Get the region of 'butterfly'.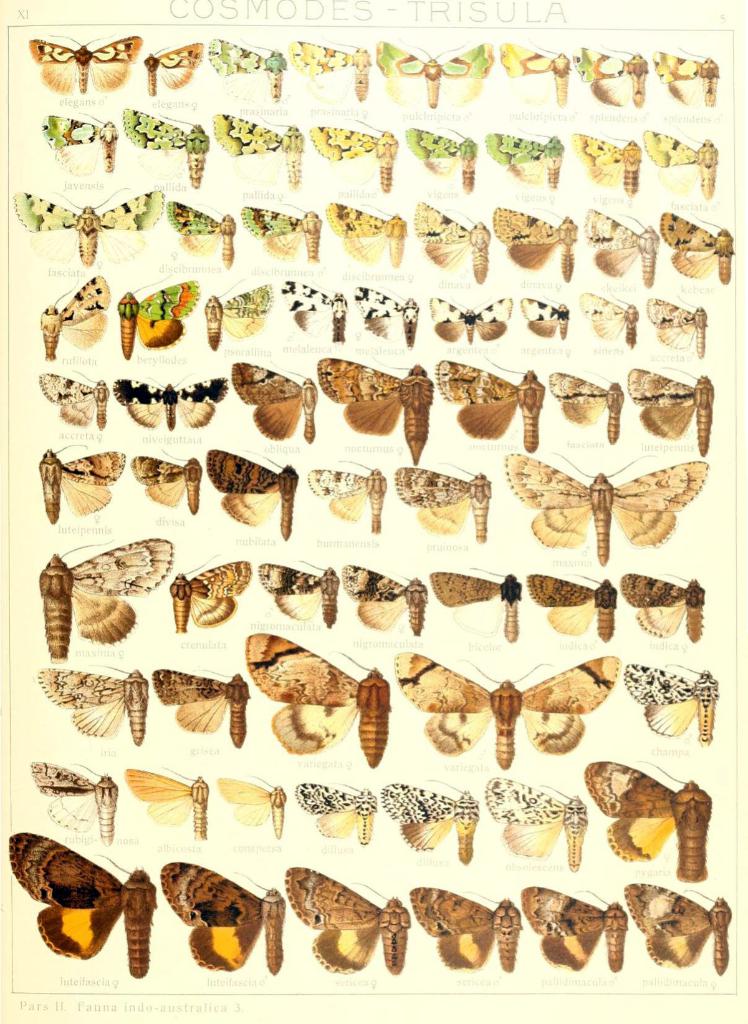
box=[504, 47, 563, 109].
